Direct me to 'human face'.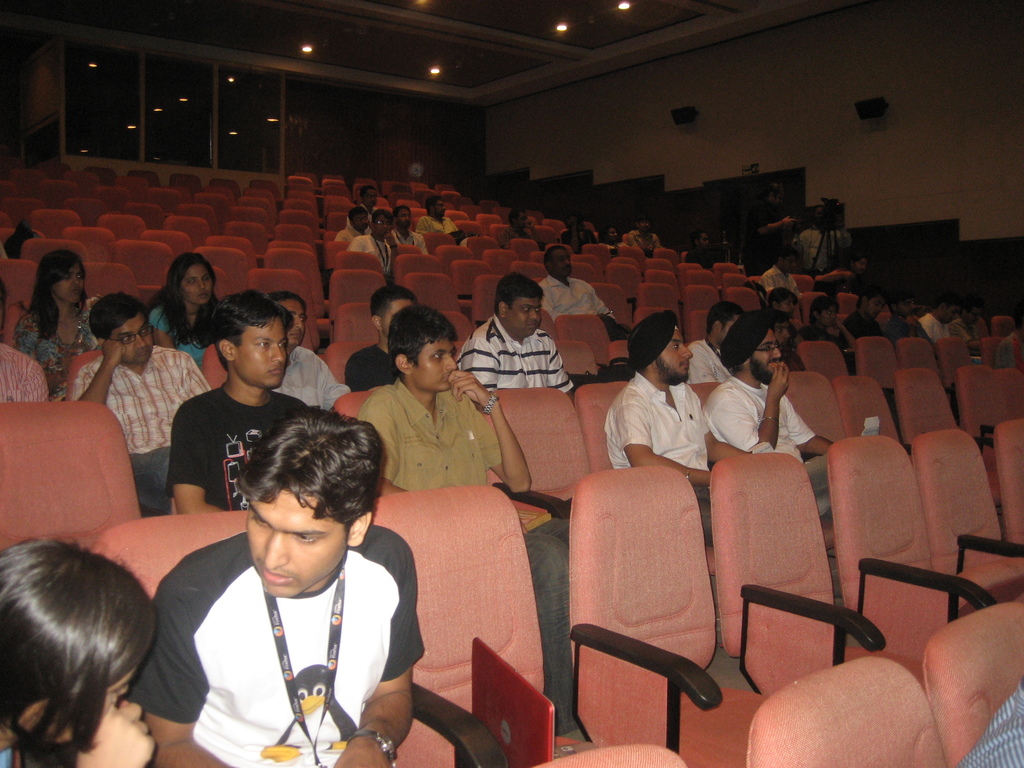
Direction: <bbox>354, 214, 369, 232</bbox>.
